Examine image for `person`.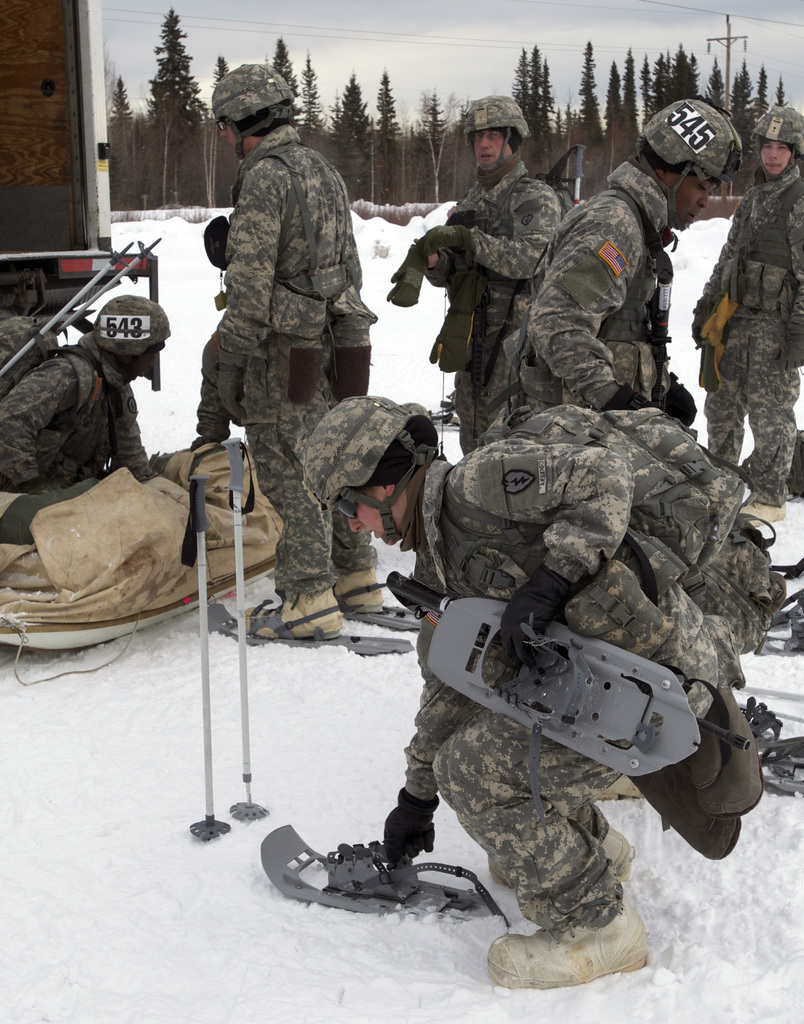
Examination result: {"x1": 501, "y1": 100, "x2": 743, "y2": 420}.
